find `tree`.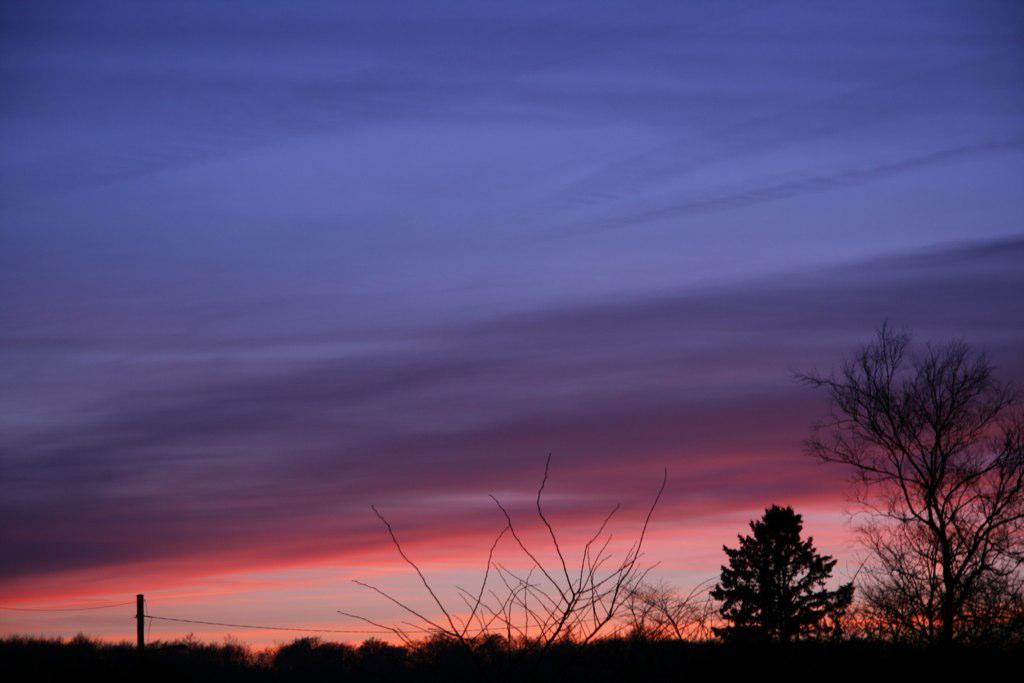
789 314 1023 644.
